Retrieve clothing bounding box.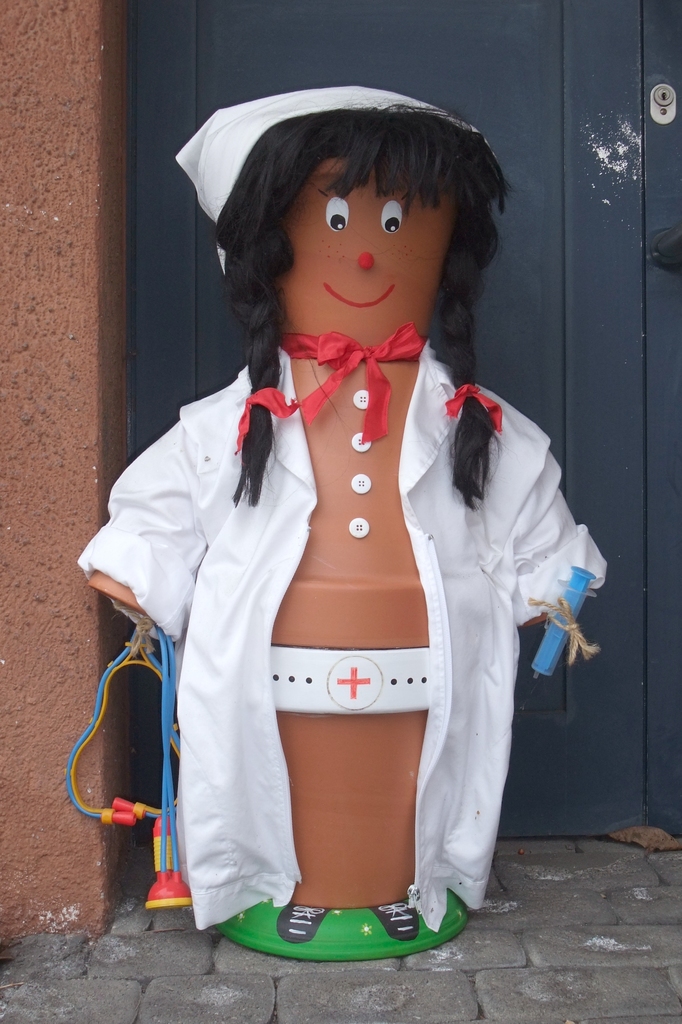
Bounding box: 75, 332, 607, 923.
